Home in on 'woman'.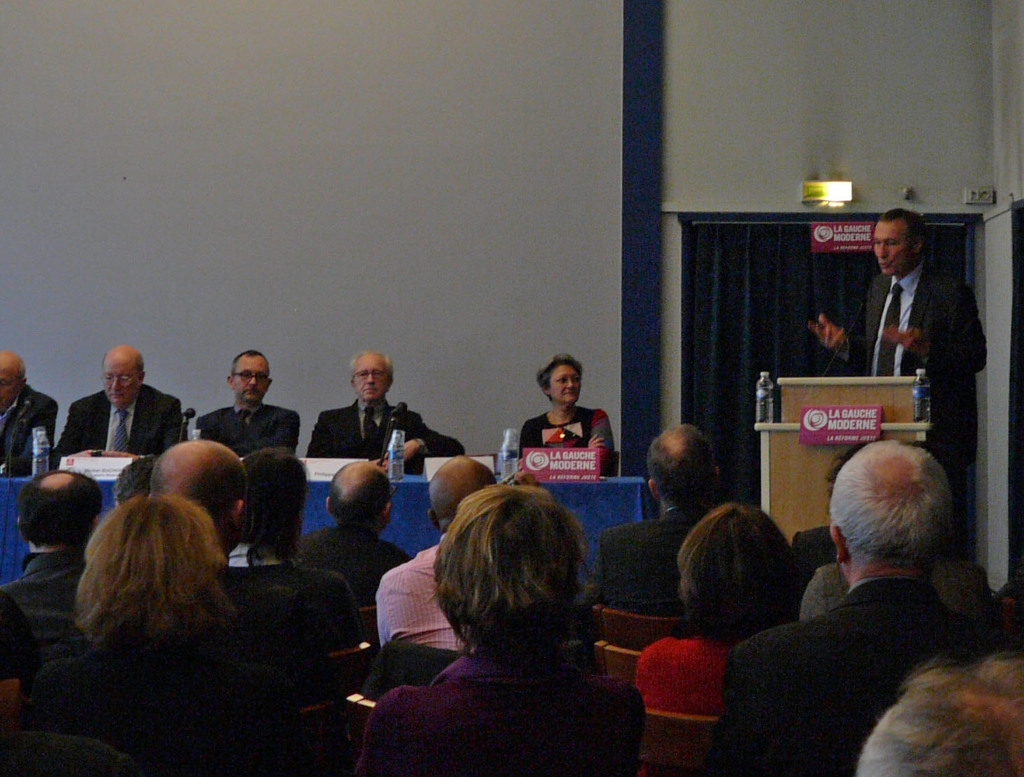
Homed in at 503:364:629:500.
